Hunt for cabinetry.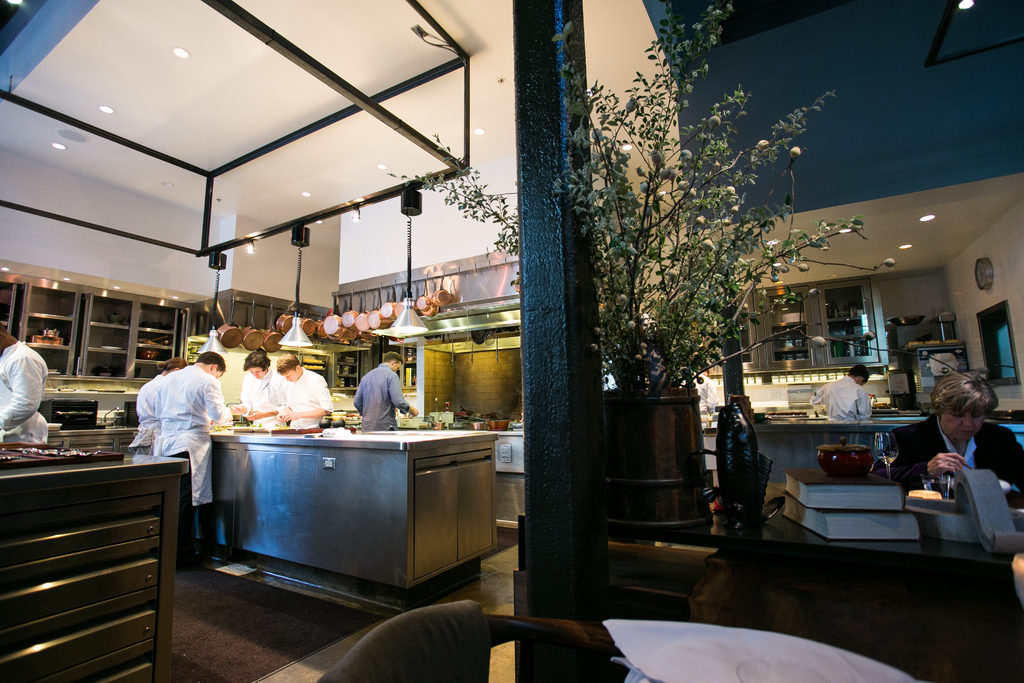
Hunted down at select_region(132, 331, 173, 347).
